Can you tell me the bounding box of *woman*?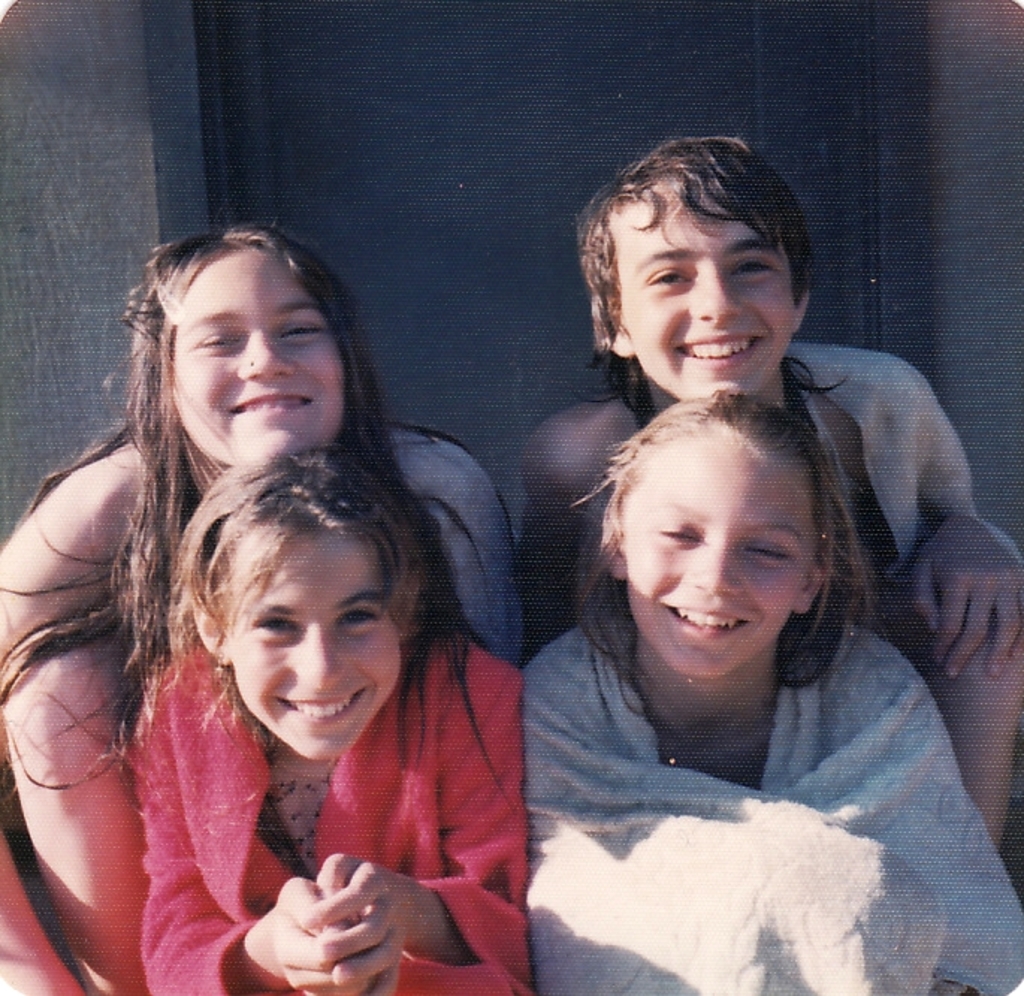
{"x1": 63, "y1": 317, "x2": 550, "y2": 977}.
